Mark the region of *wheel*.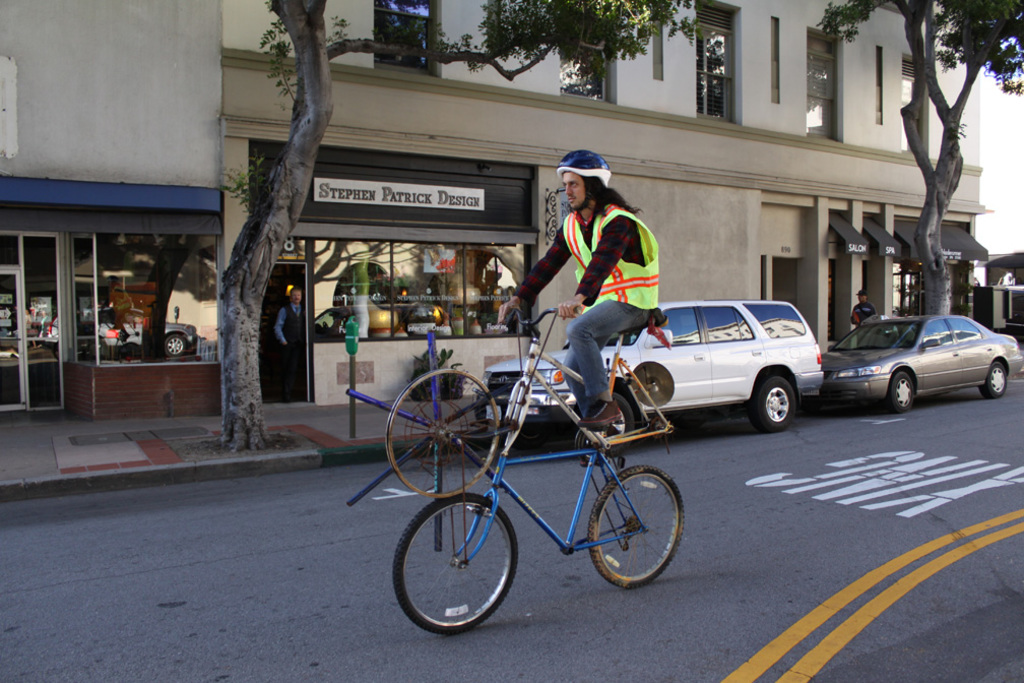
Region: 978/358/1010/400.
